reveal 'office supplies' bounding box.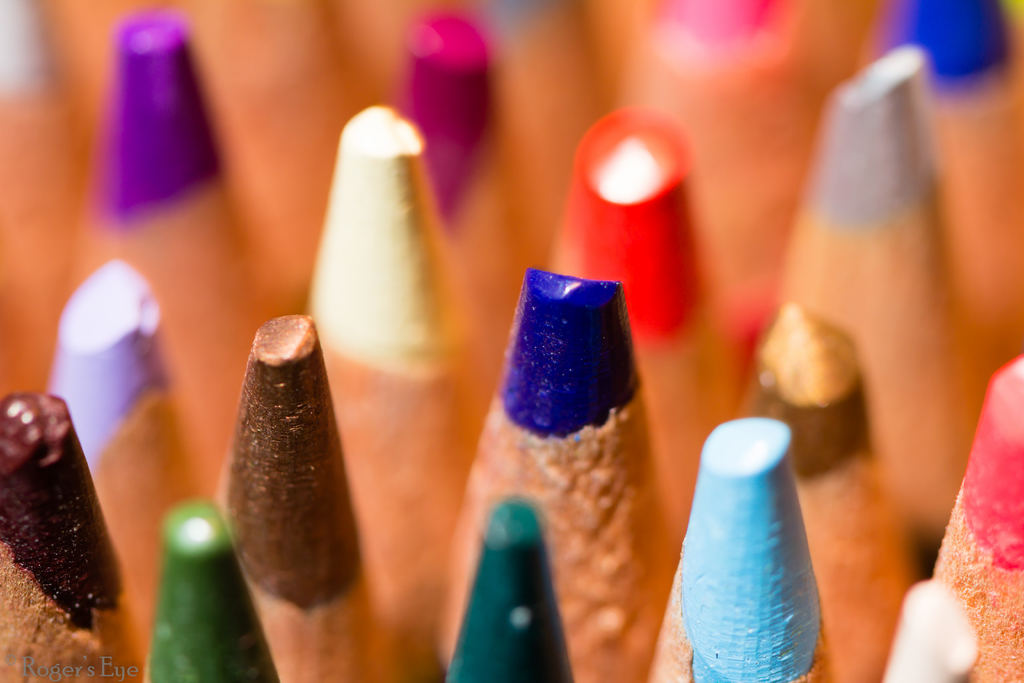
Revealed: region(660, 425, 836, 682).
